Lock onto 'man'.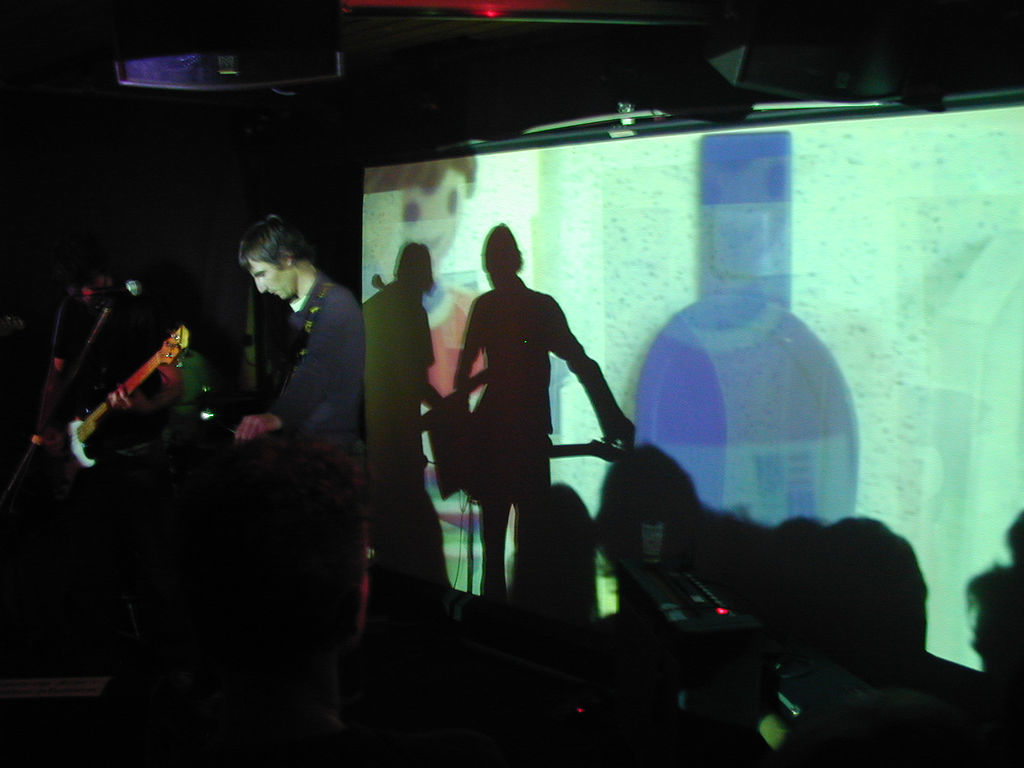
Locked: <bbox>219, 215, 364, 491</bbox>.
